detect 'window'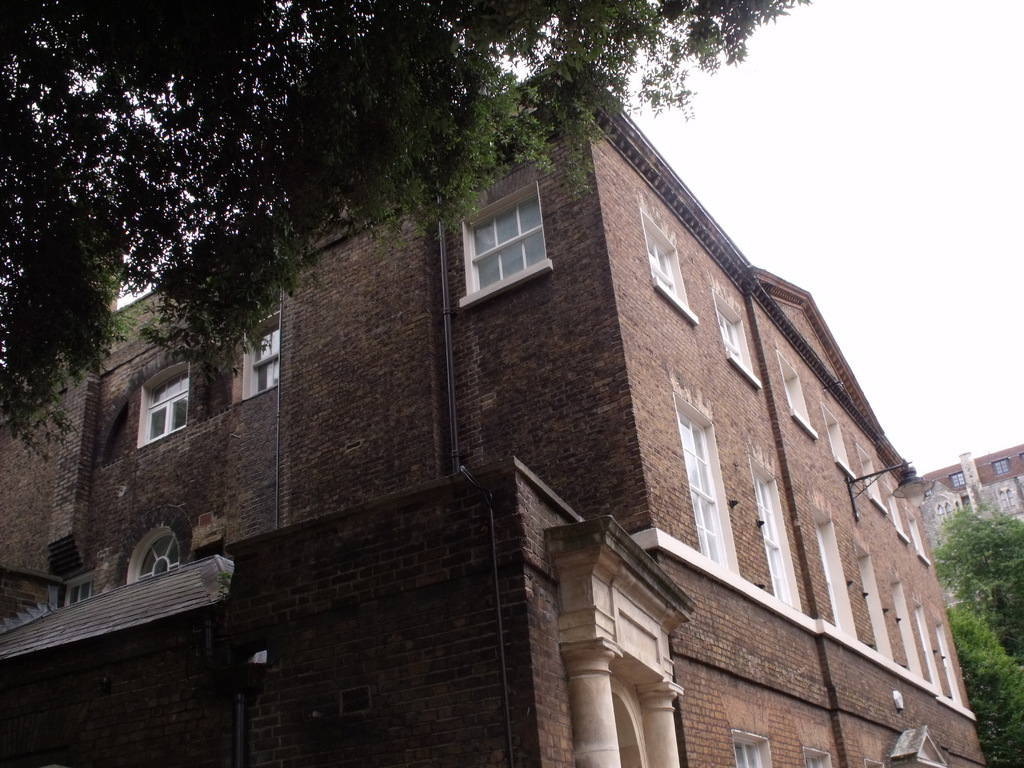
rect(465, 185, 550, 294)
